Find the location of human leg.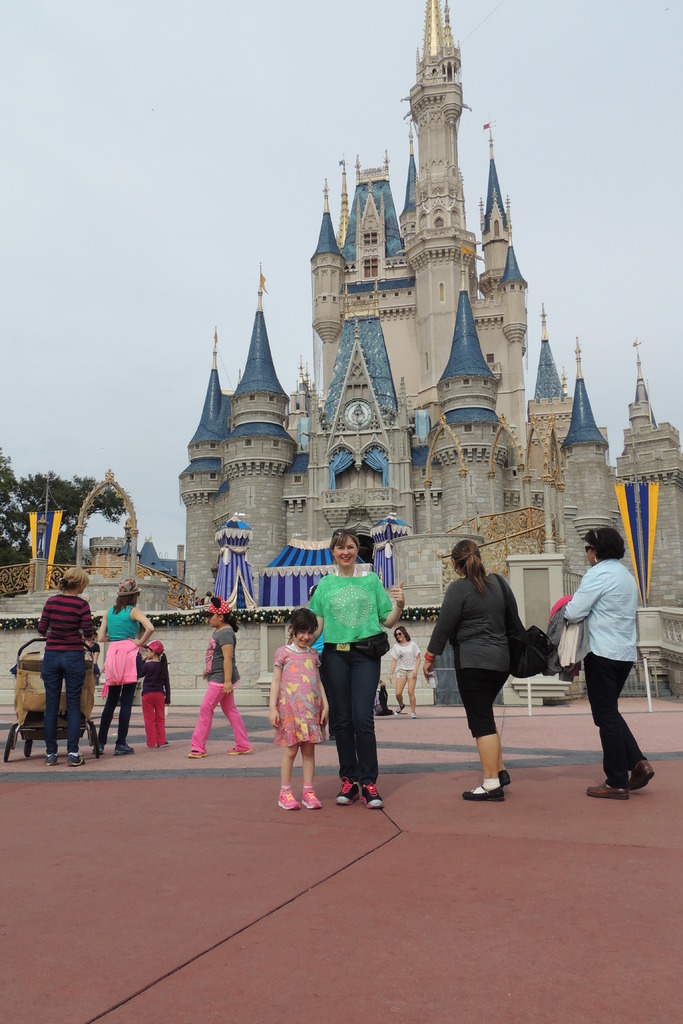
Location: x1=40 y1=646 x2=63 y2=764.
